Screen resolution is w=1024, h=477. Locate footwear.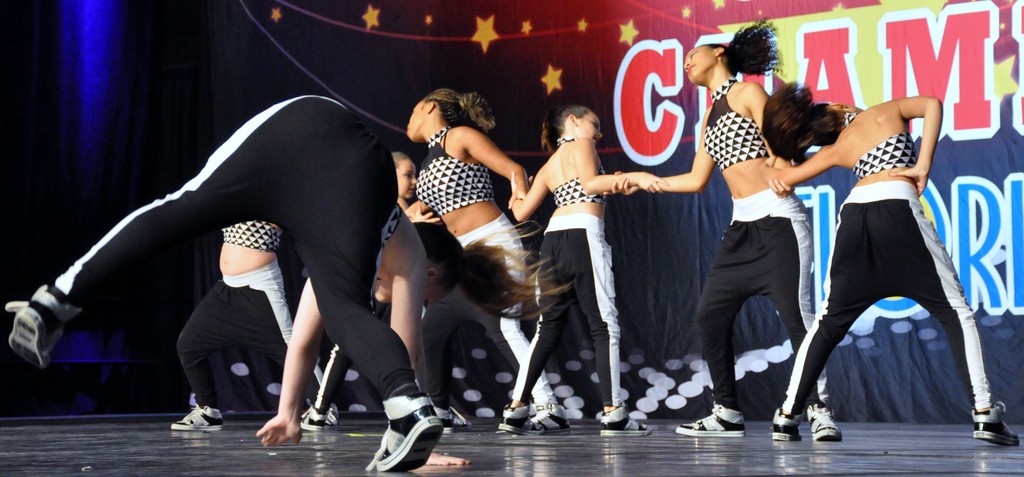
[x1=321, y1=397, x2=341, y2=427].
